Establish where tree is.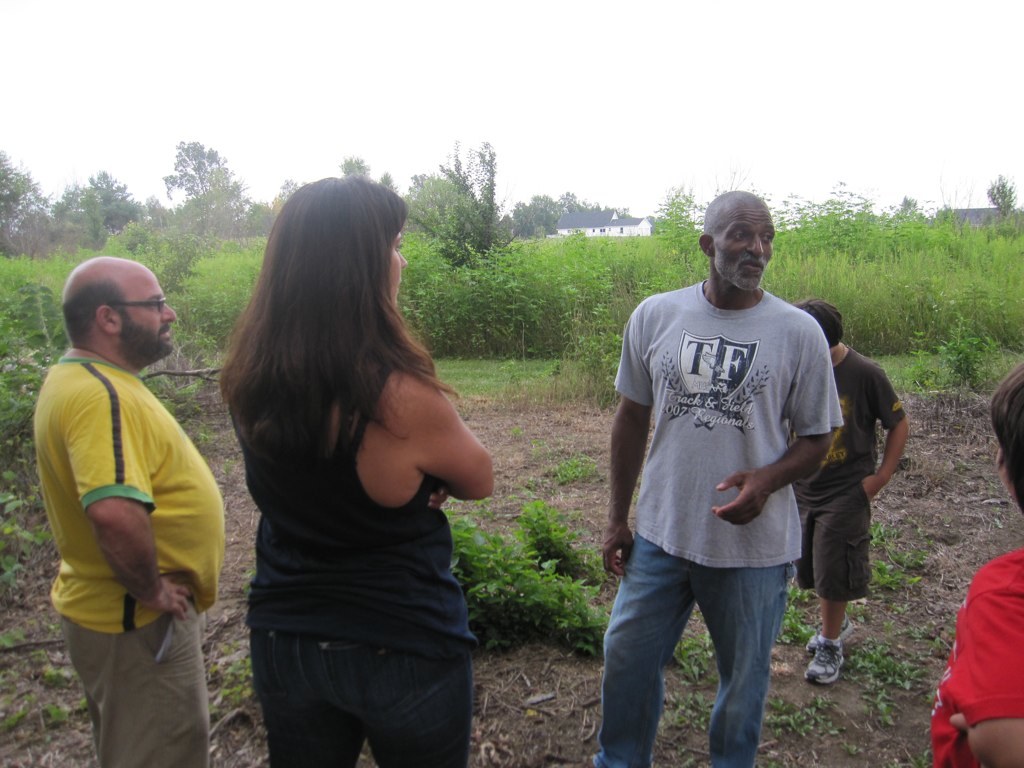
Established at x1=983, y1=179, x2=1023, y2=242.
